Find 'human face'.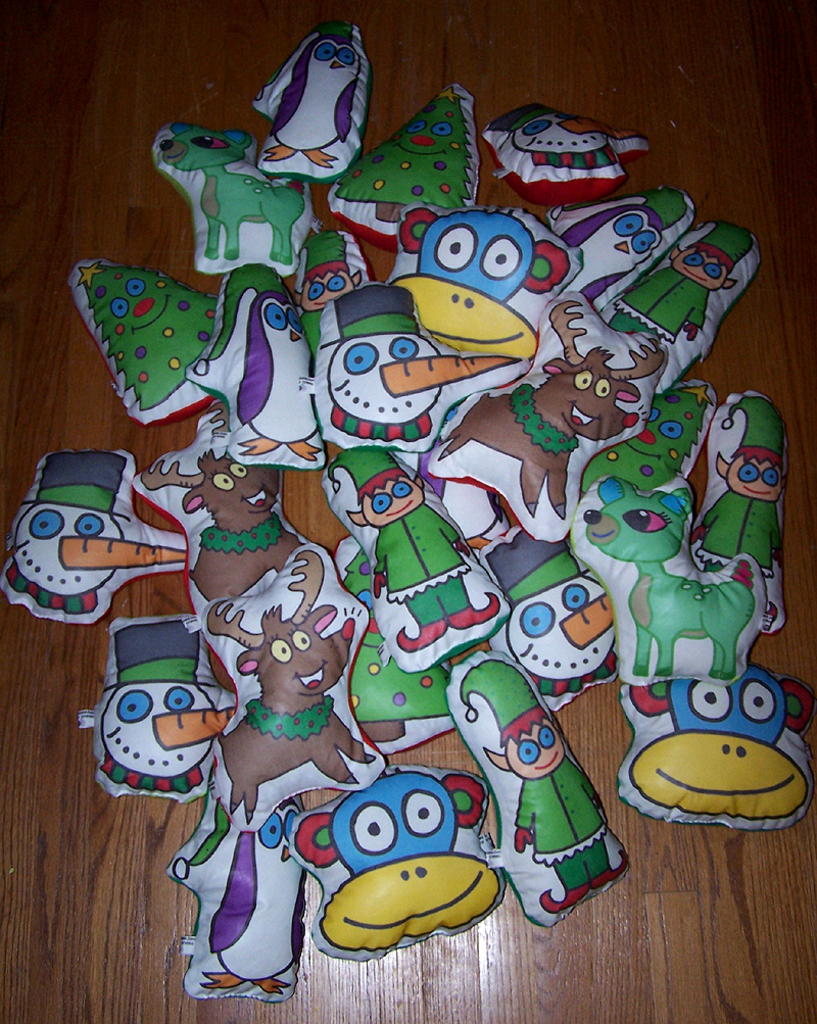
(x1=300, y1=266, x2=359, y2=314).
